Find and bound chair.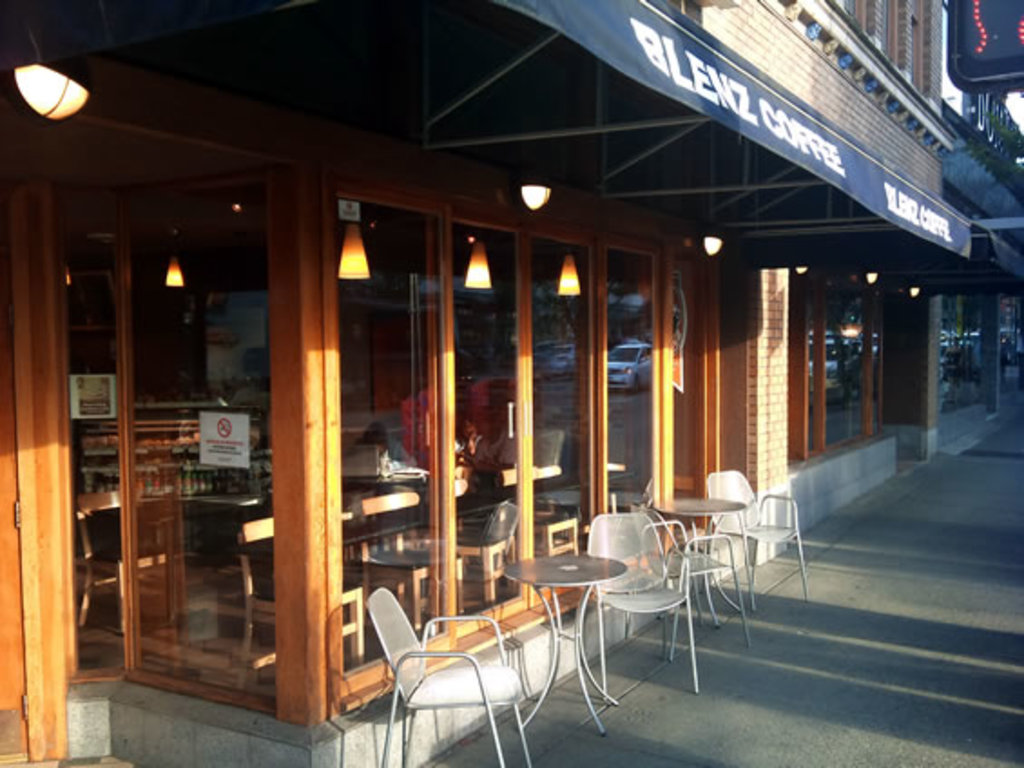
Bound: BBox(234, 513, 364, 688).
